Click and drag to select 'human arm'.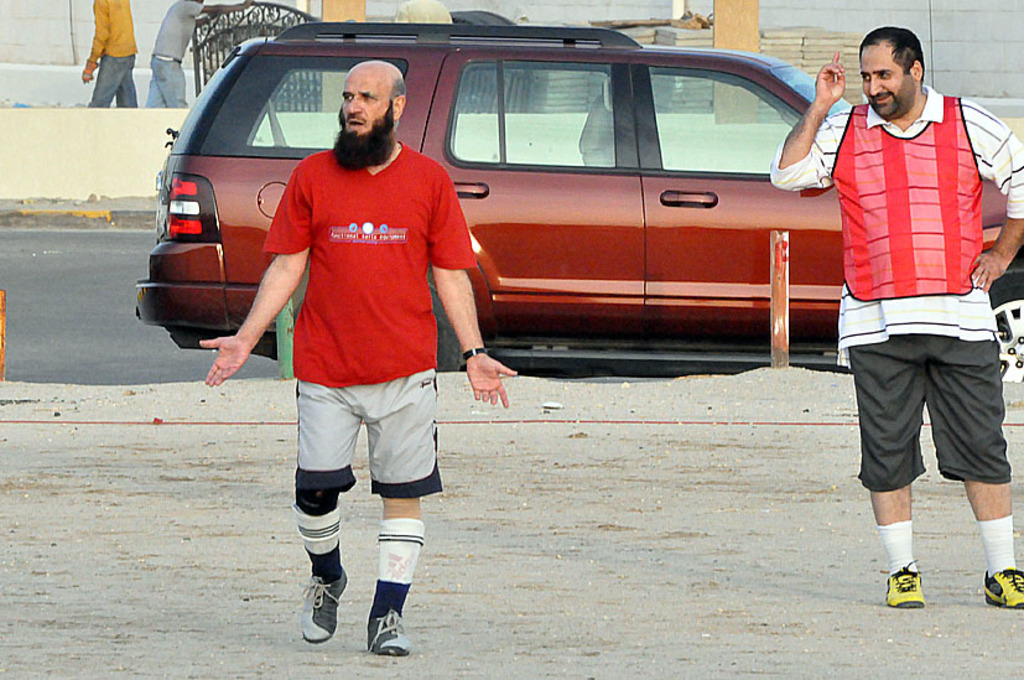
Selection: pyautogui.locateOnScreen(199, 166, 316, 389).
